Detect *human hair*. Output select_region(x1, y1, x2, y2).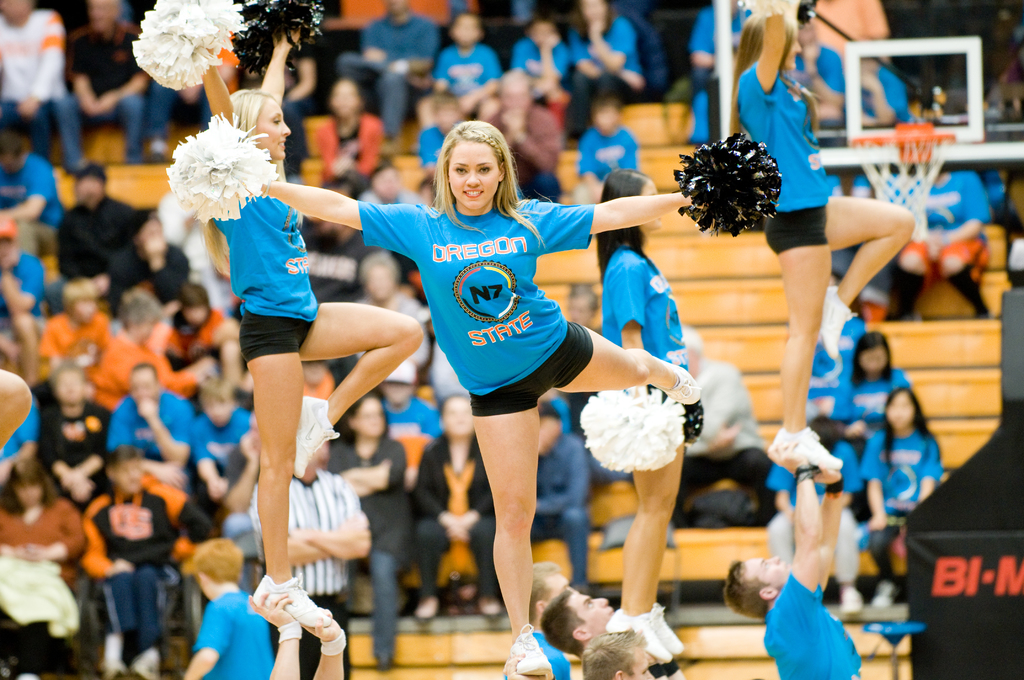
select_region(850, 332, 893, 389).
